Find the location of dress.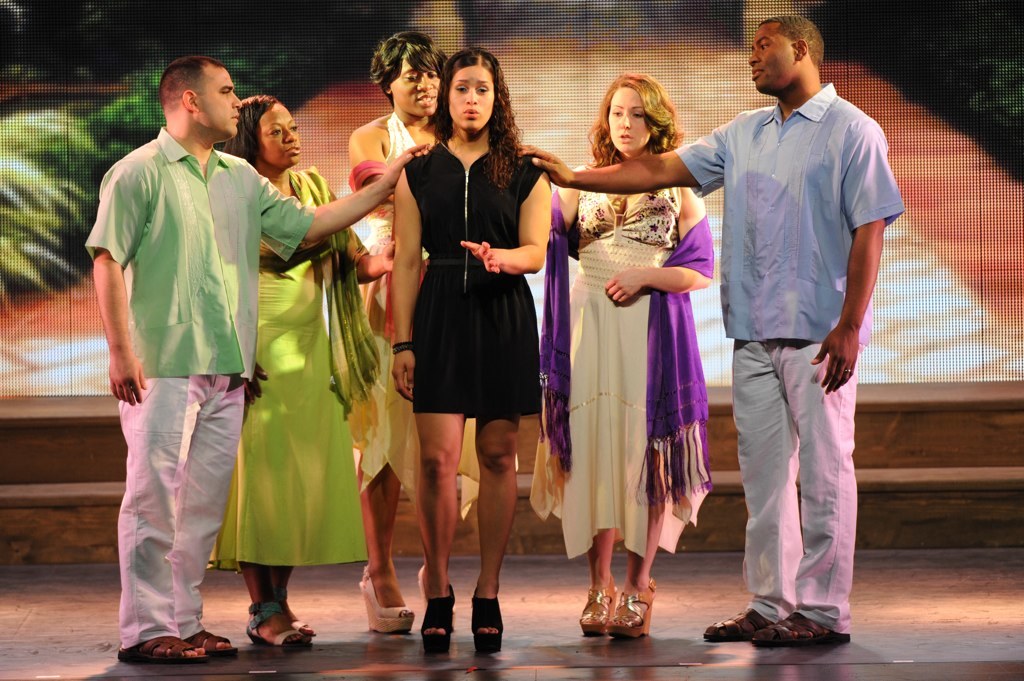
Location: l=347, t=113, r=520, b=520.
